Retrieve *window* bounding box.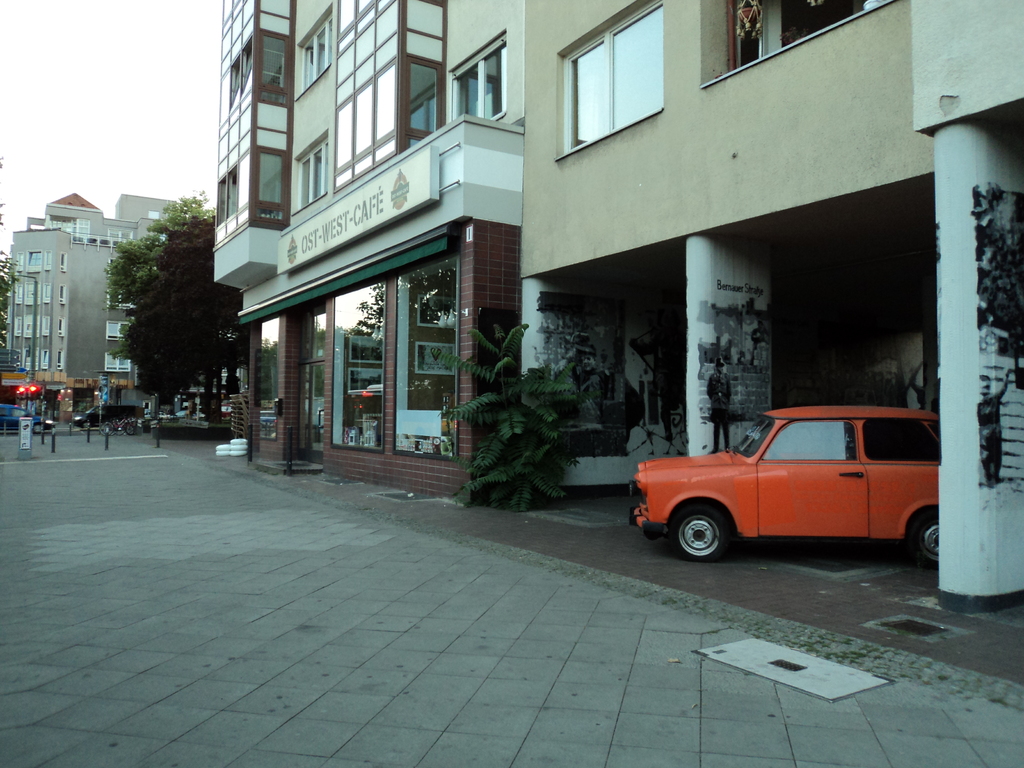
Bounding box: region(554, 6, 679, 154).
